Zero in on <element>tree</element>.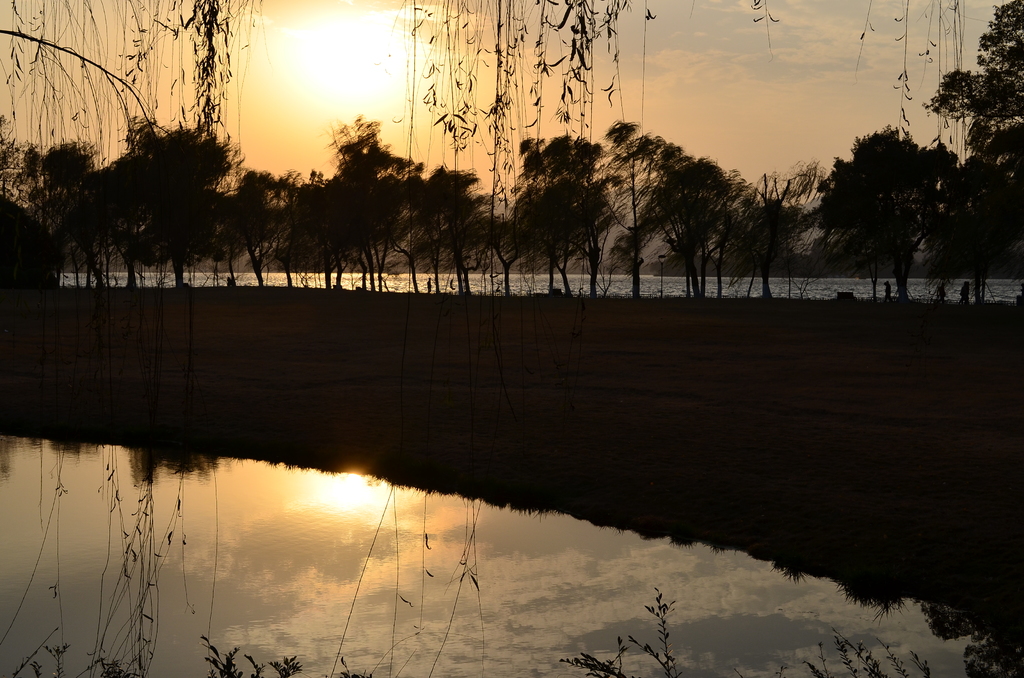
Zeroed in: 132/106/246/299.
